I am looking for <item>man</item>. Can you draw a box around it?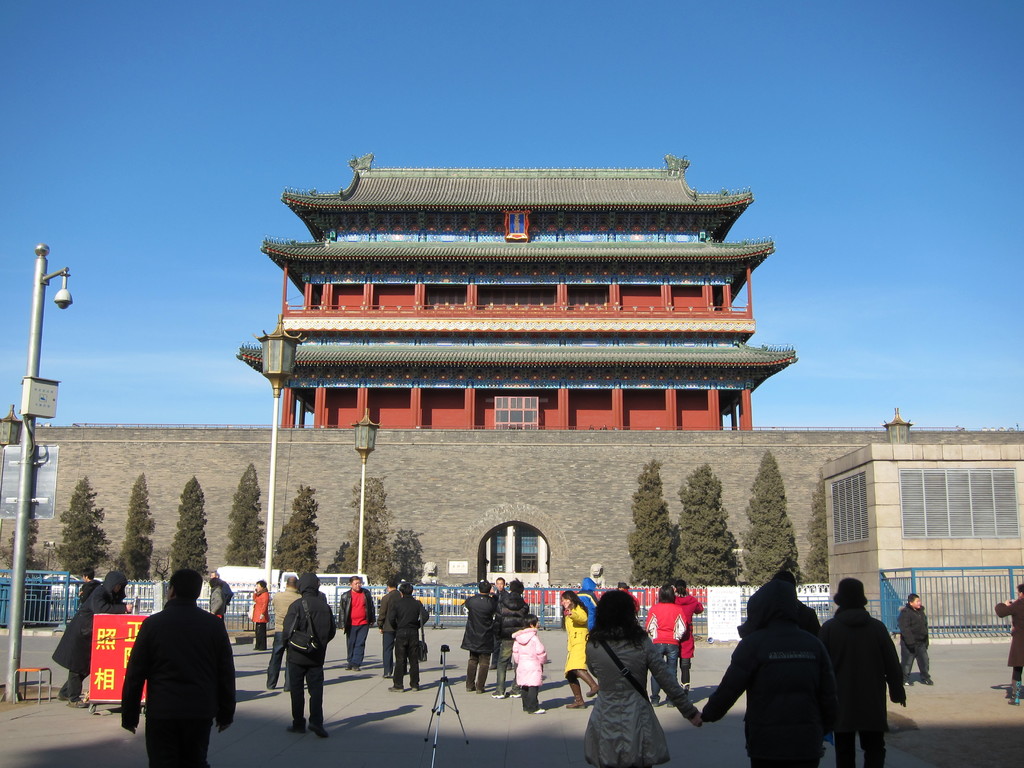
Sure, the bounding box is box=[734, 572, 822, 721].
